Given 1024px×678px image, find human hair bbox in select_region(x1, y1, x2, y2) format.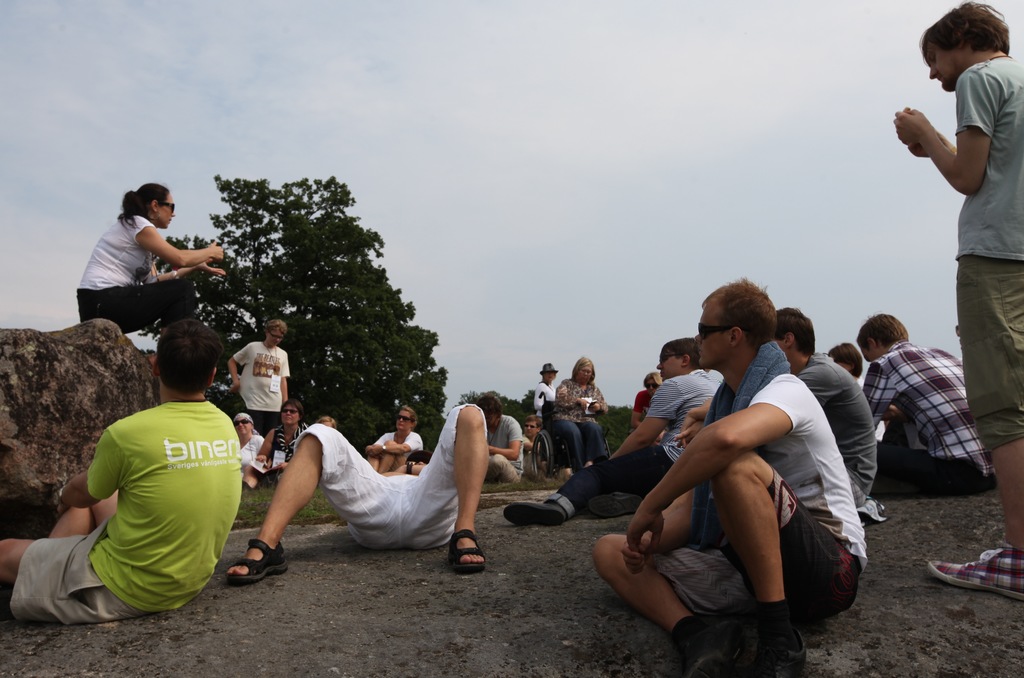
select_region(659, 340, 700, 363).
